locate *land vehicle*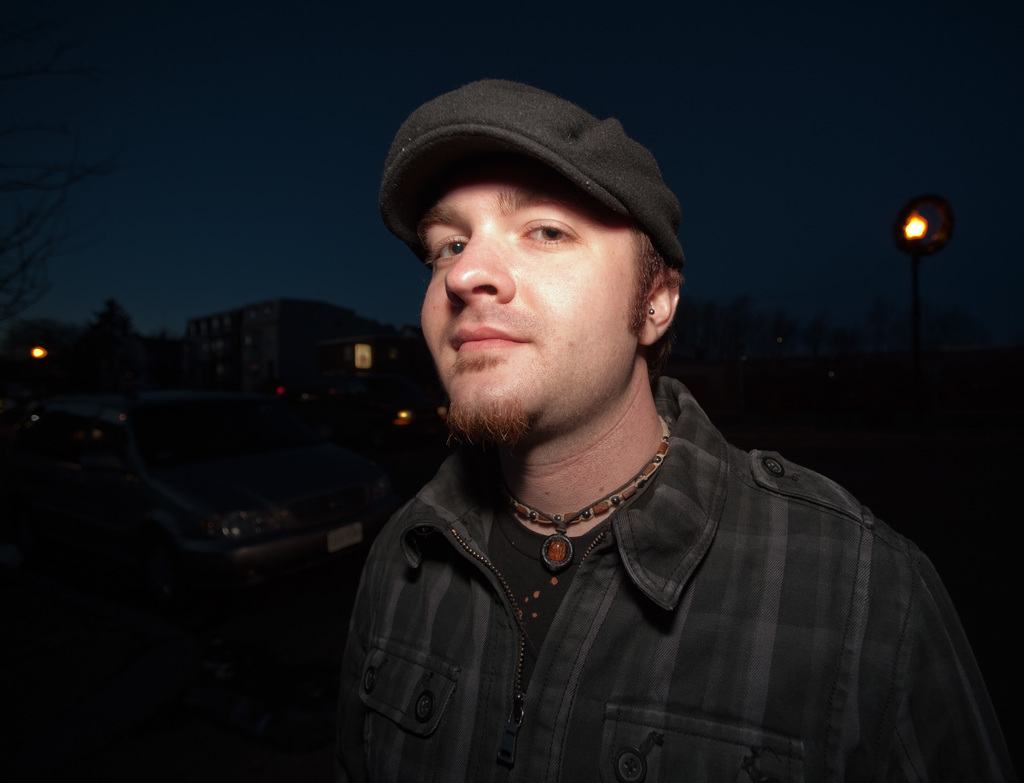
bbox=(56, 361, 411, 627)
